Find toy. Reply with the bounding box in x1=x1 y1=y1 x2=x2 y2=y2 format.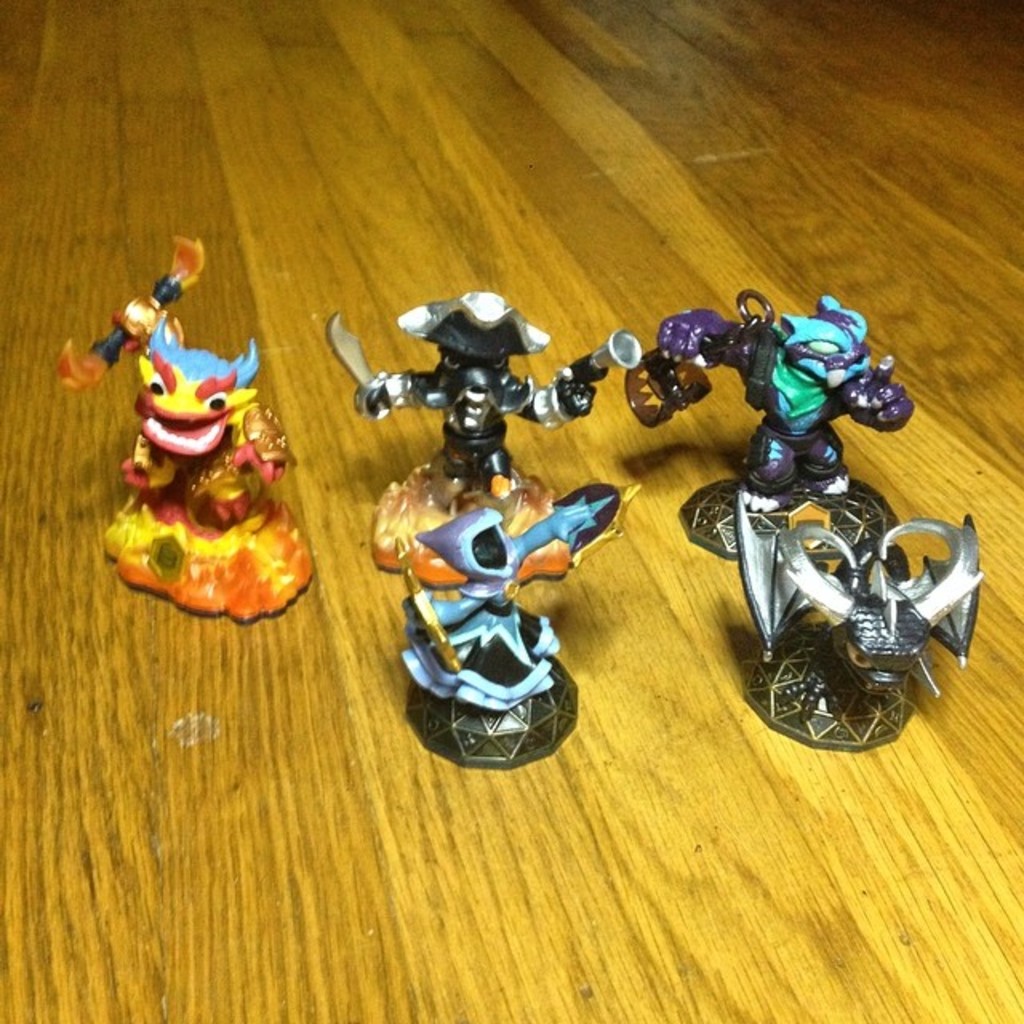
x1=624 y1=285 x2=914 y2=562.
